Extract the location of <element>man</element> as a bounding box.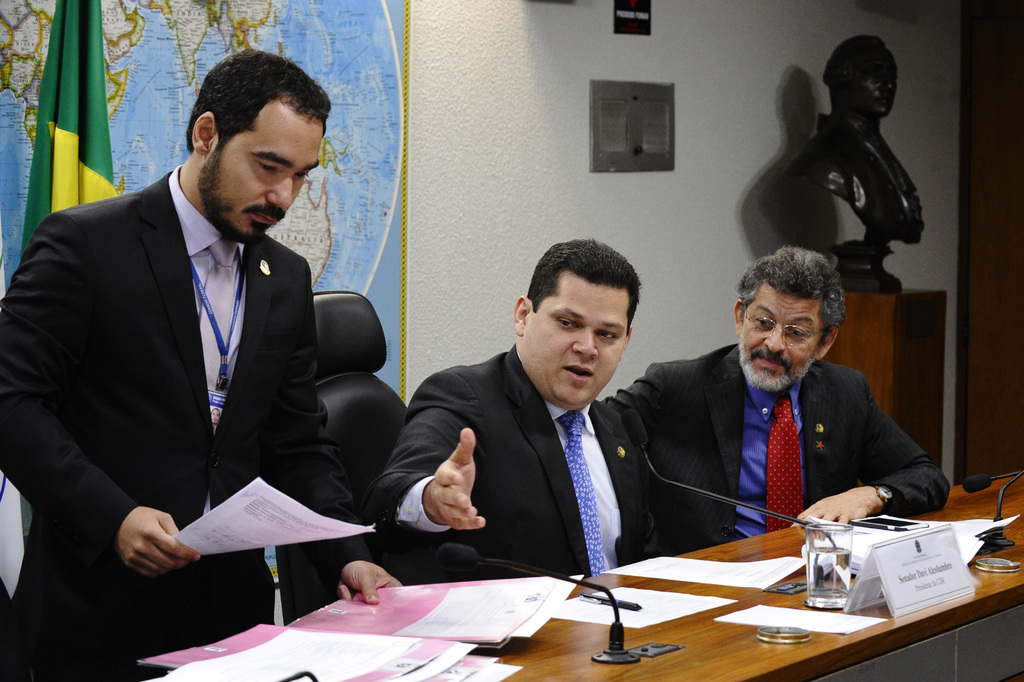
600/245/959/567.
